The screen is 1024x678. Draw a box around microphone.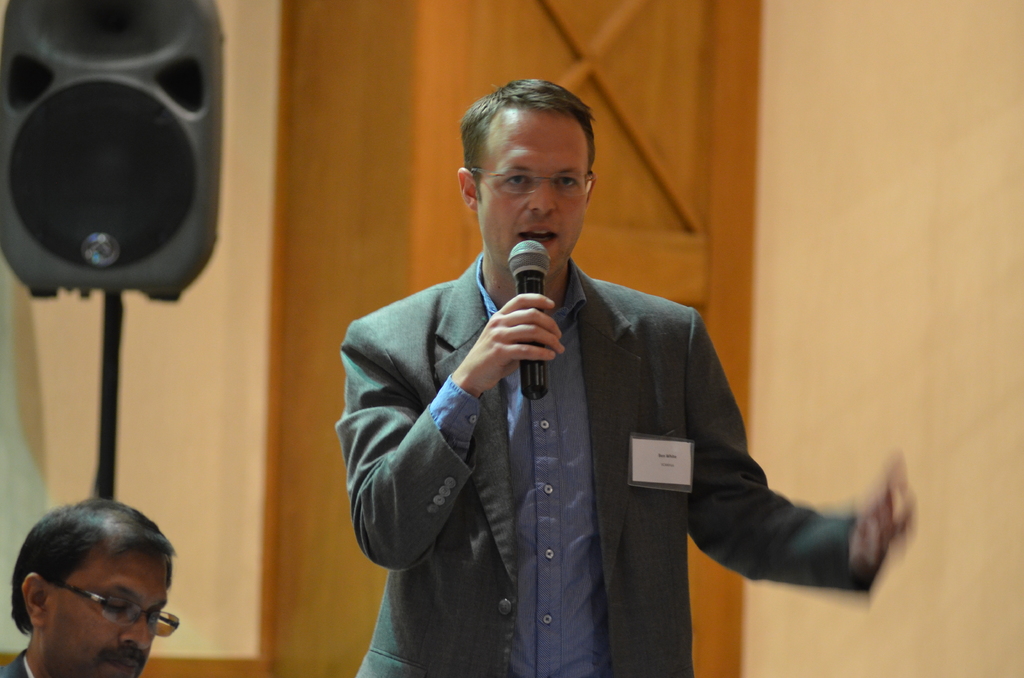
506,239,550,397.
